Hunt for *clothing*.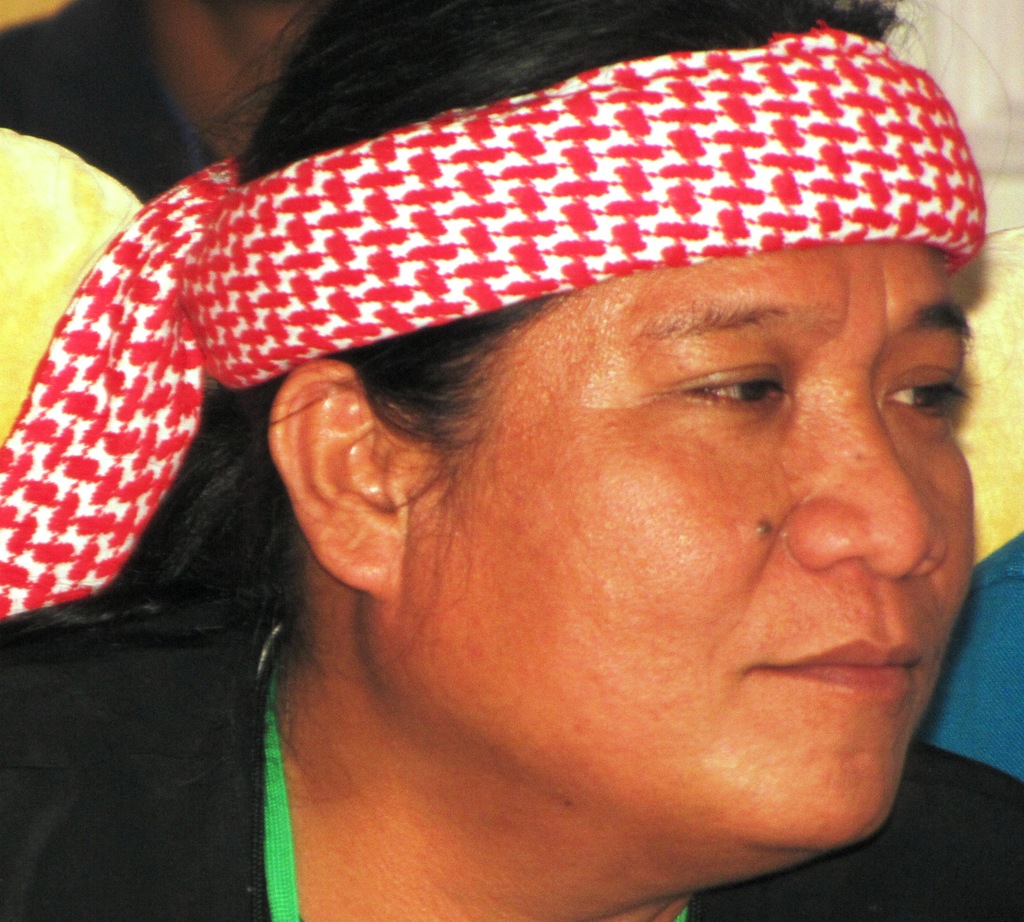
Hunted down at detection(4, 598, 1023, 921).
